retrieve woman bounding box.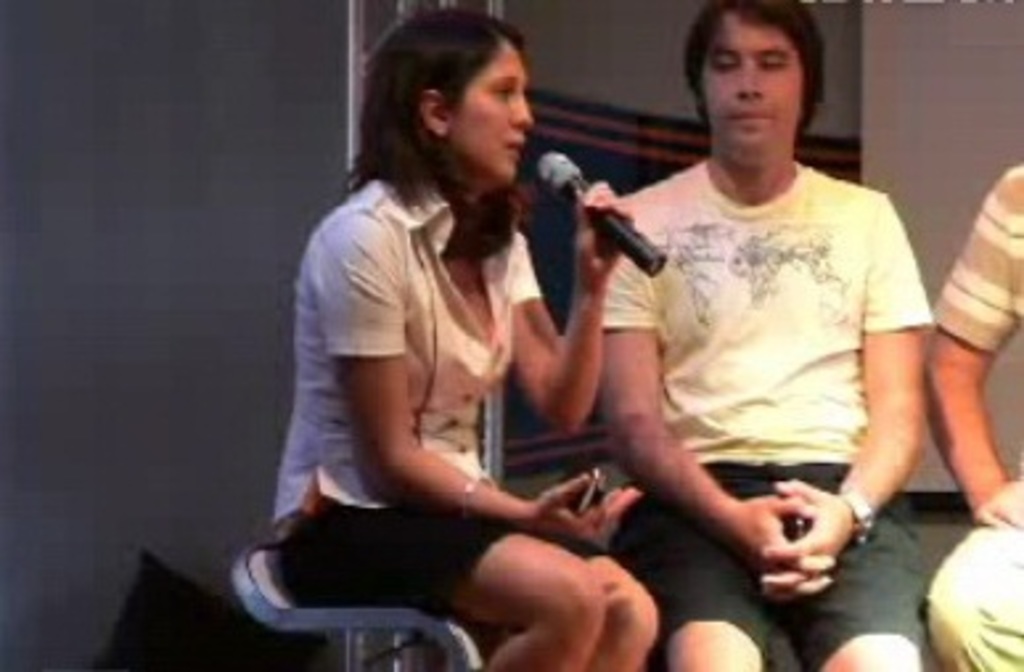
Bounding box: BBox(267, 11, 661, 669).
